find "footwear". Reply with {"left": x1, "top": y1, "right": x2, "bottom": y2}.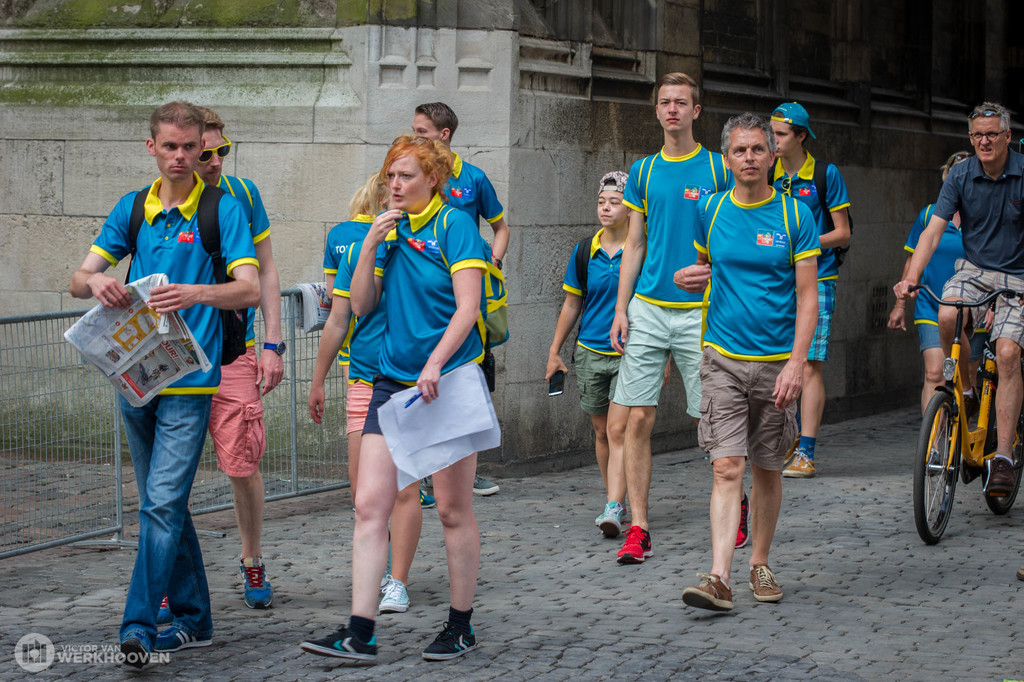
{"left": 780, "top": 446, "right": 819, "bottom": 480}.
